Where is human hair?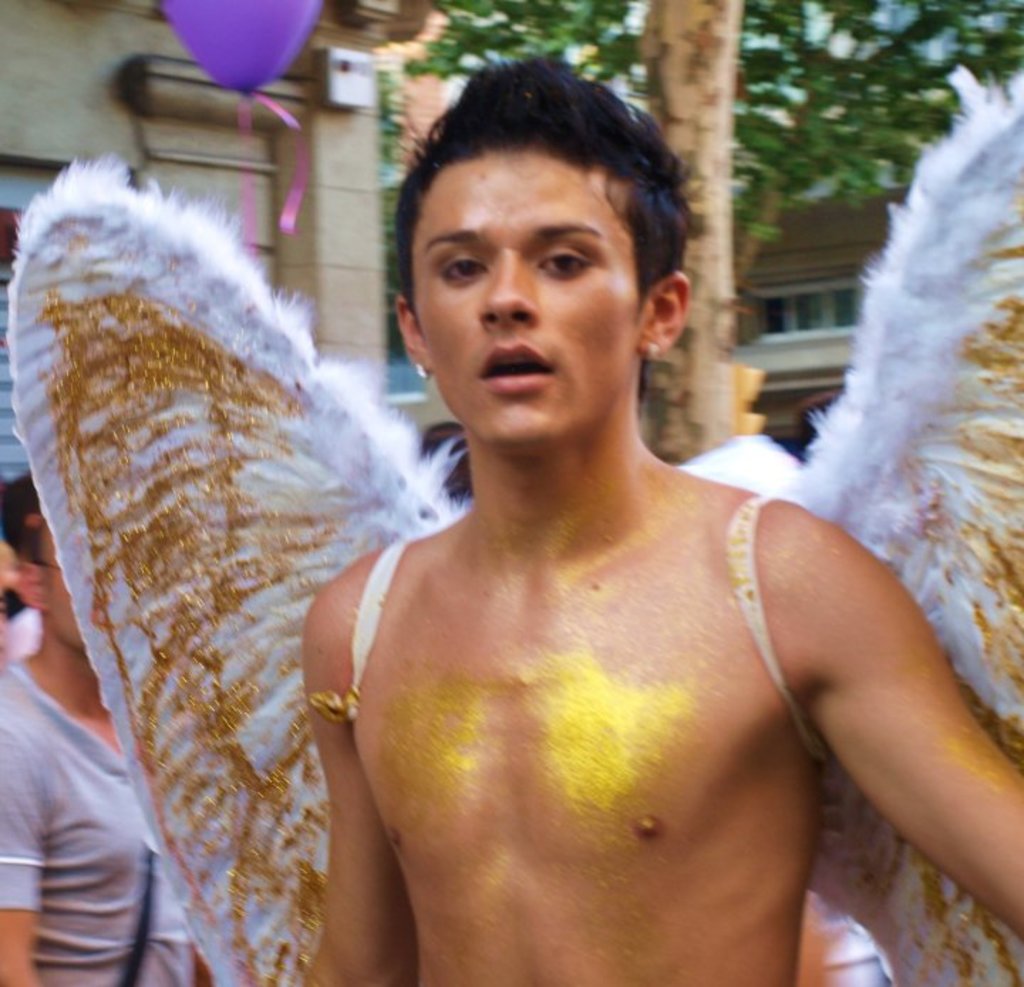
x1=0, y1=465, x2=64, y2=619.
